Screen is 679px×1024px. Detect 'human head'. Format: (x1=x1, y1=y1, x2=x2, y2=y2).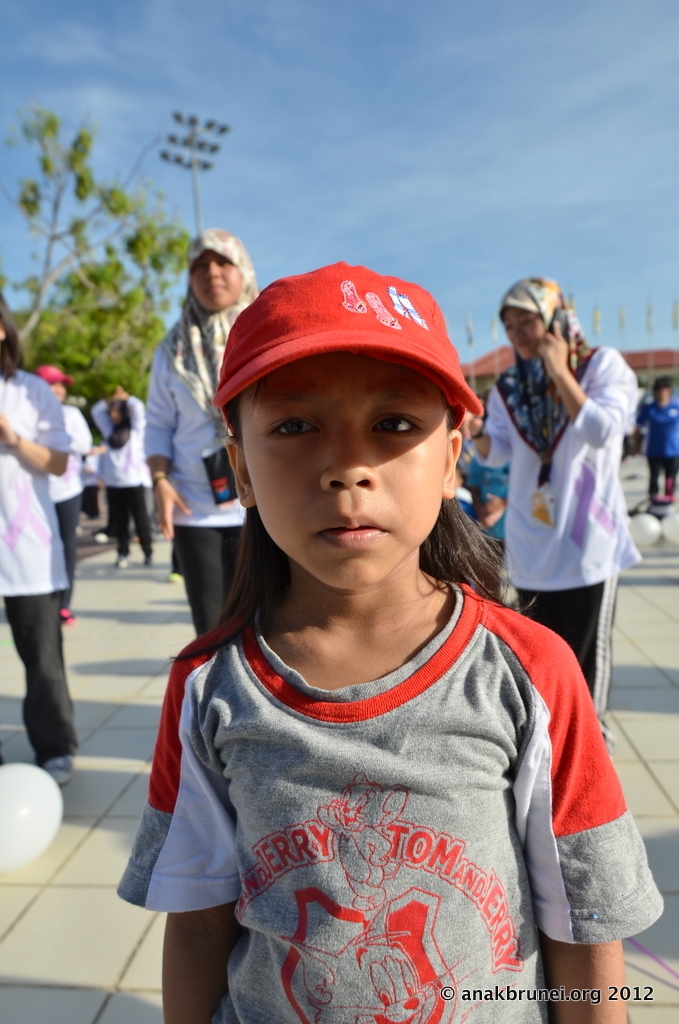
(x1=188, y1=226, x2=250, y2=315).
